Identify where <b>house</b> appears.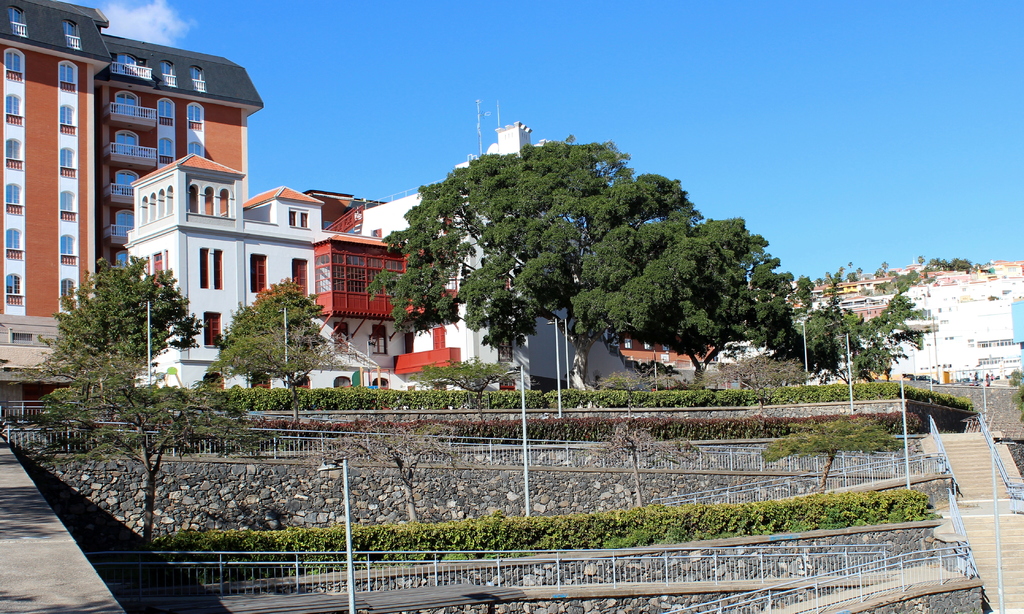
Appears at 808/249/1023/383.
